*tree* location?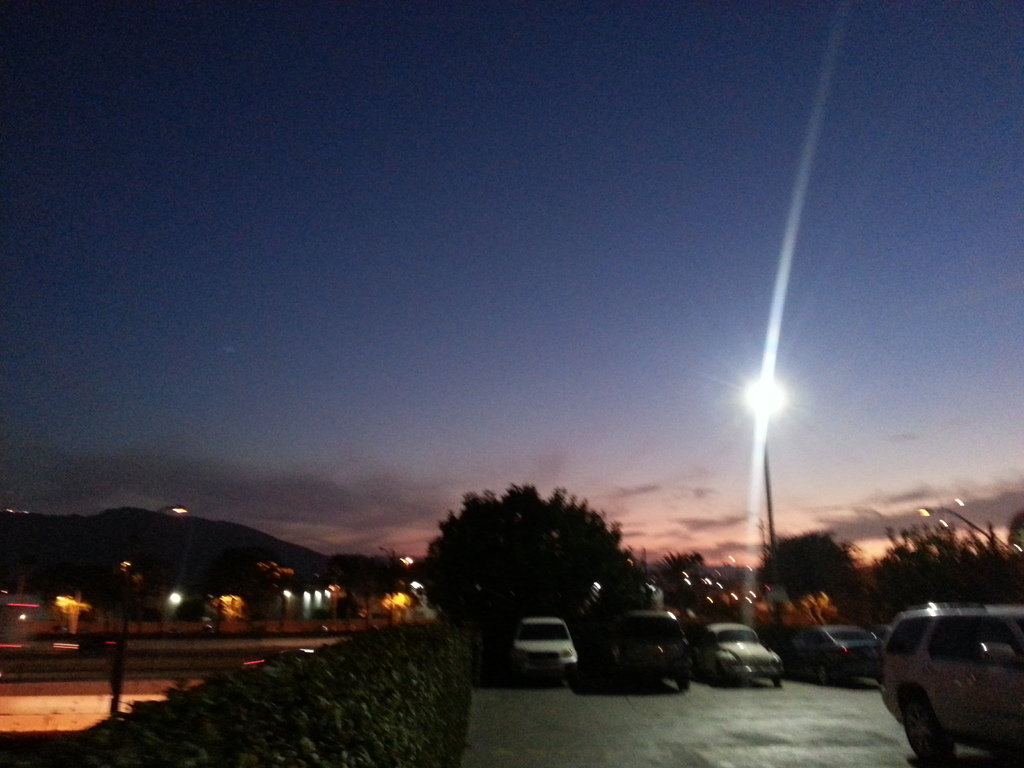
[left=323, top=547, right=408, bottom=605]
